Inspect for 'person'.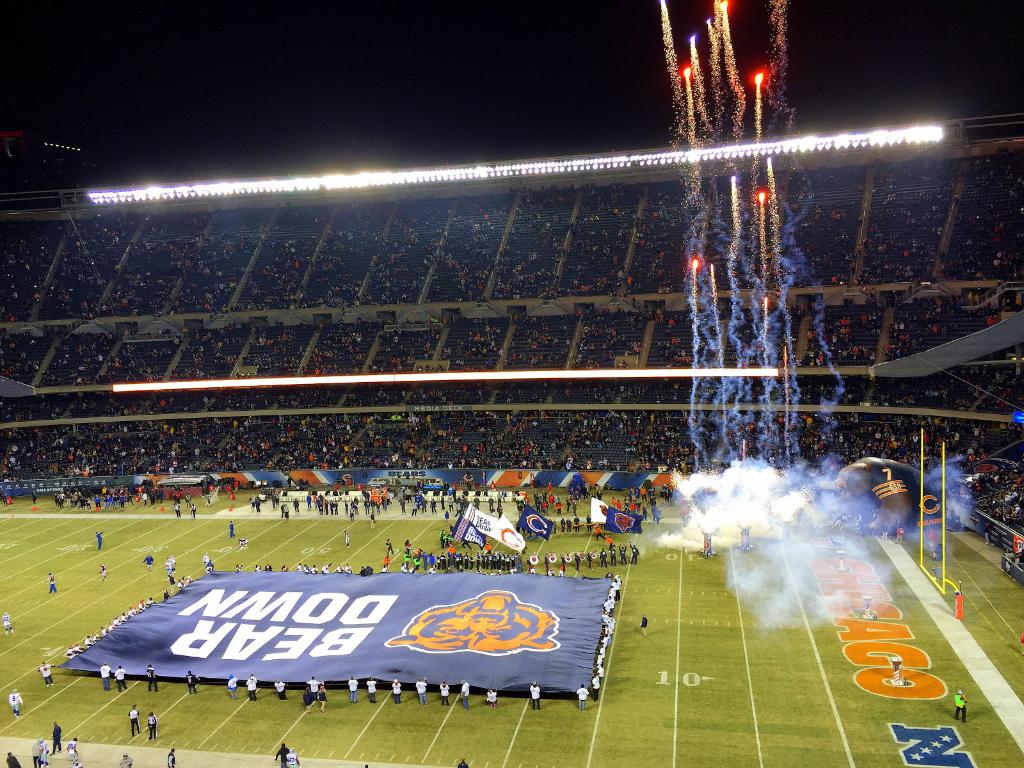
Inspection: 304,674,323,703.
